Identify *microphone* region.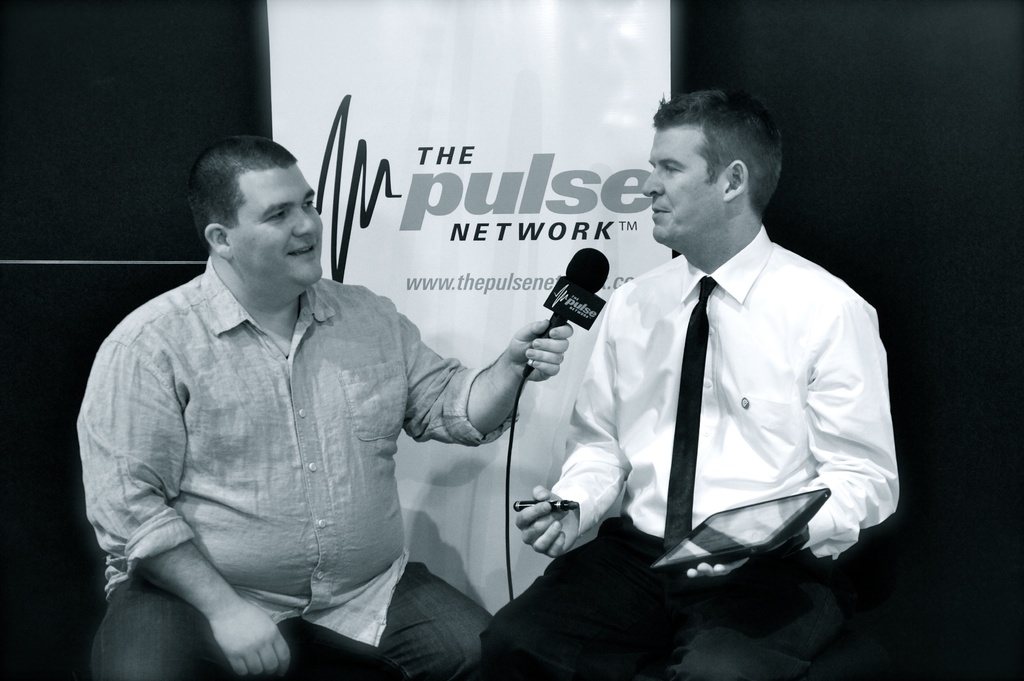
Region: Rect(534, 250, 628, 353).
